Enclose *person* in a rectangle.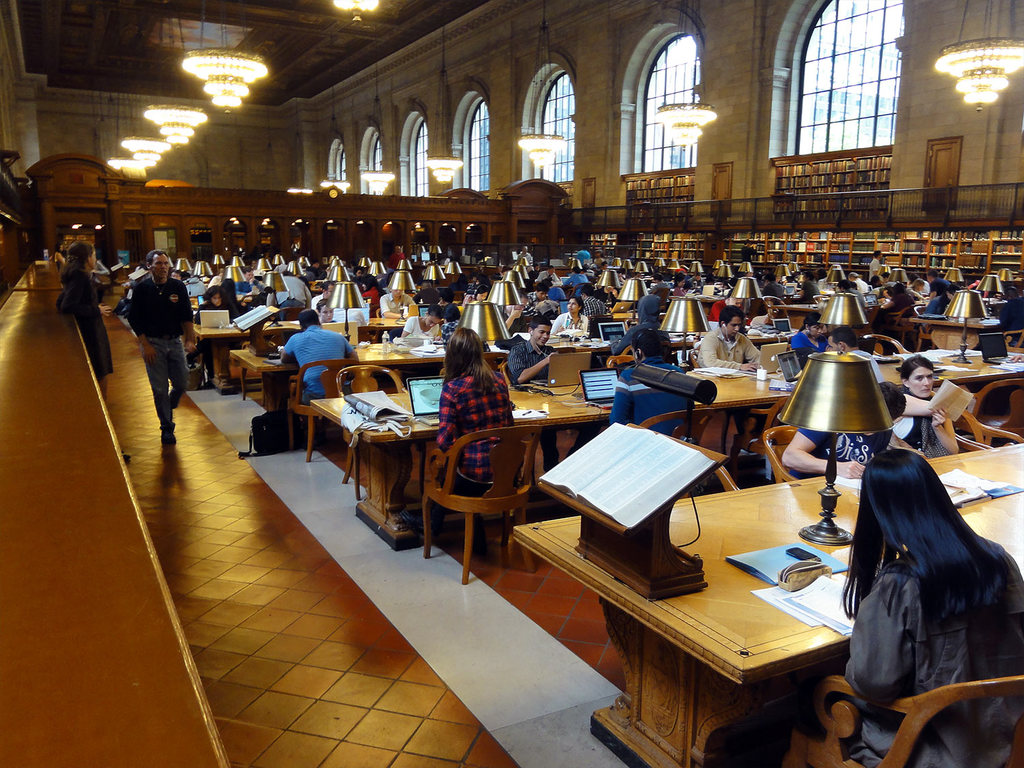
283,310,344,405.
